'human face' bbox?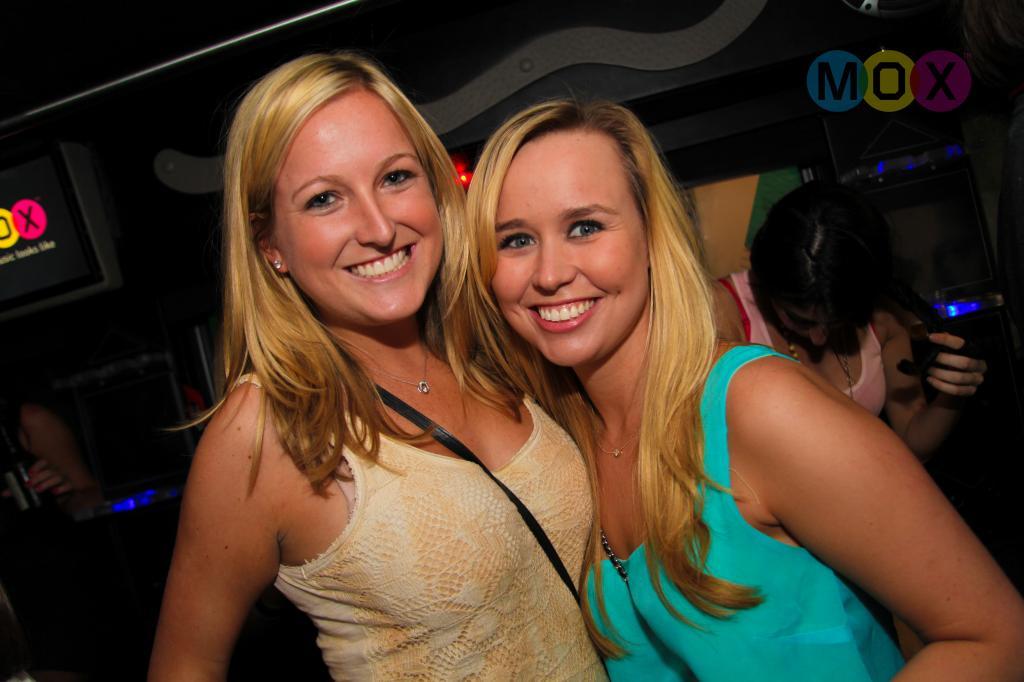
<region>772, 309, 839, 347</region>
